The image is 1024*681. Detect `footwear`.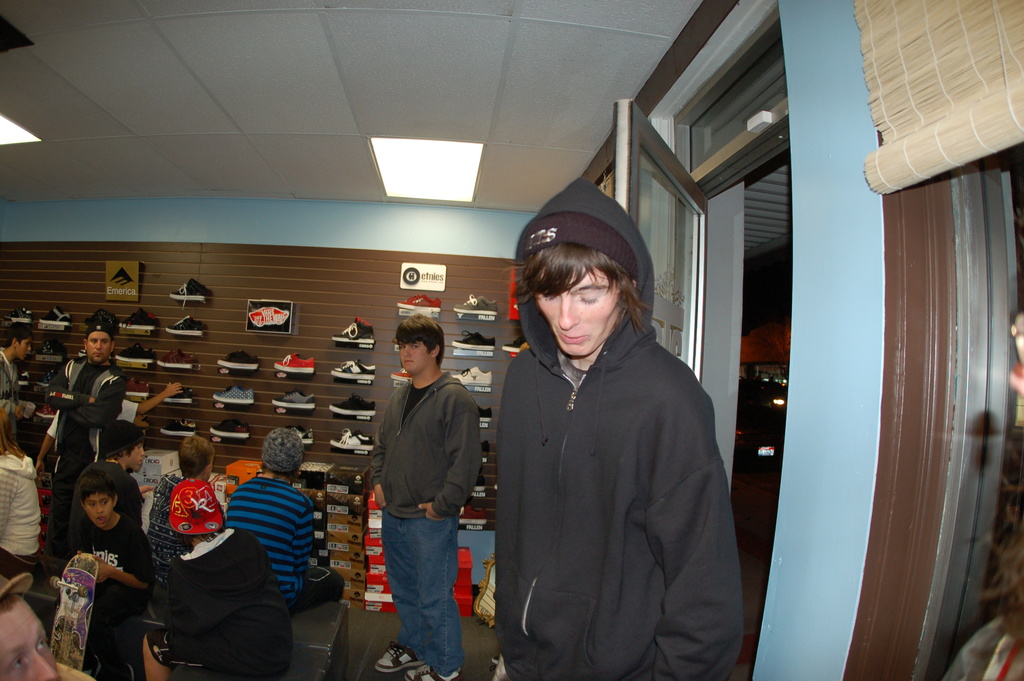
Detection: detection(40, 336, 63, 358).
